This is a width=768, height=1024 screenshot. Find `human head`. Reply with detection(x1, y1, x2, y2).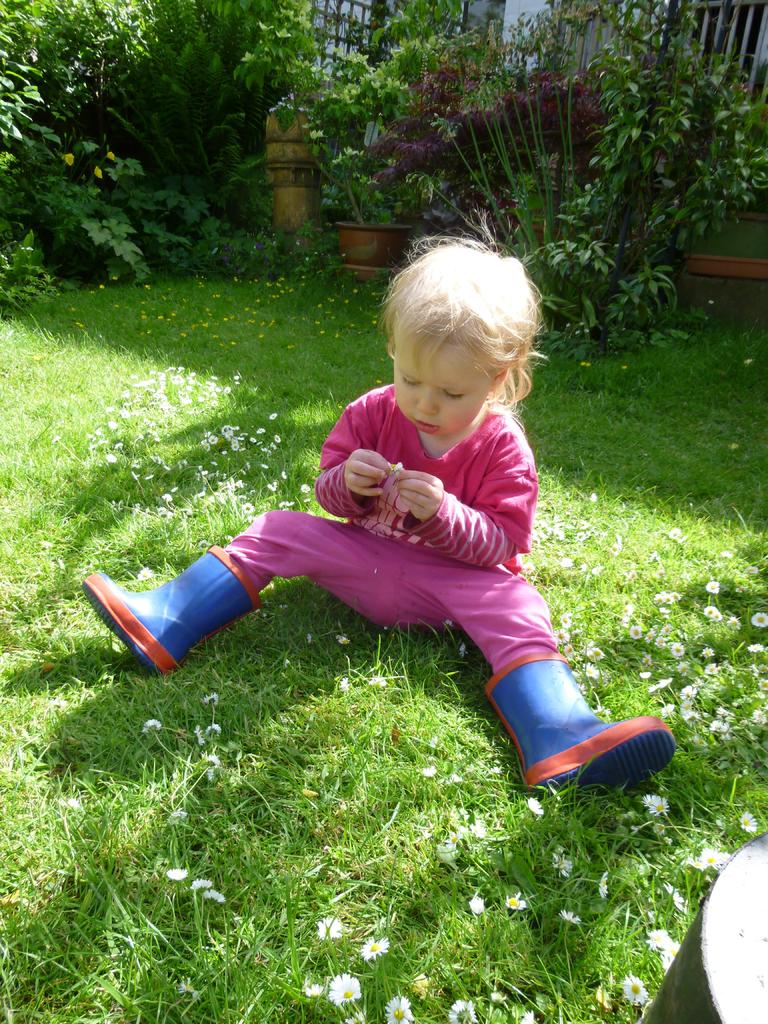
detection(379, 233, 550, 444).
